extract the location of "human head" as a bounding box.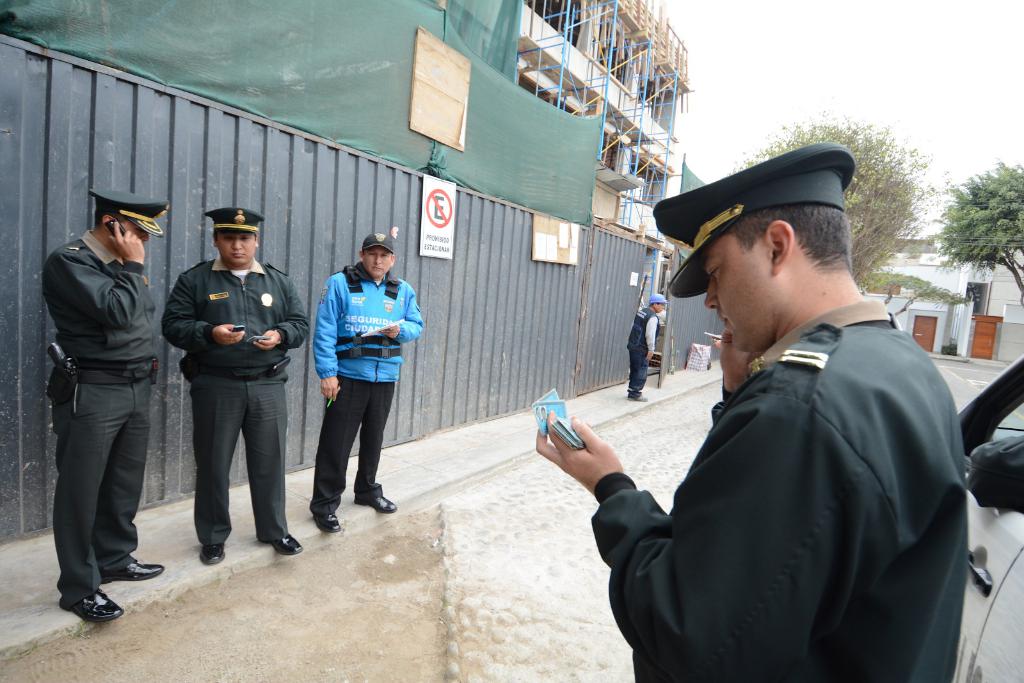
664:143:873:355.
